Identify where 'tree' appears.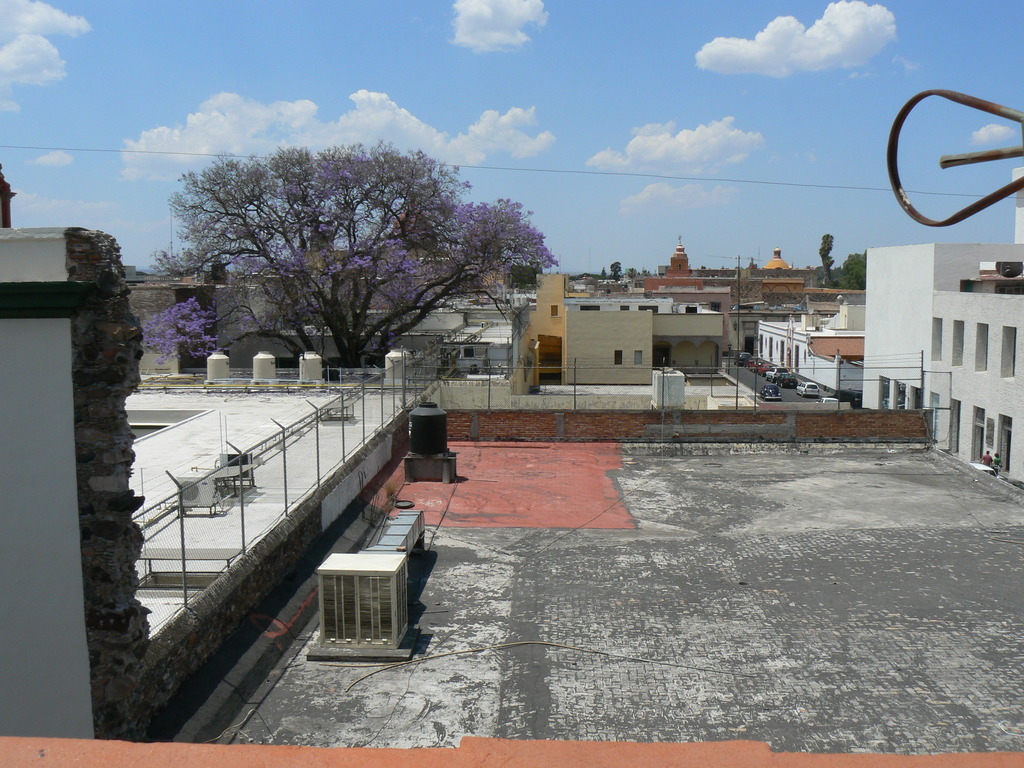
Appears at <region>149, 140, 538, 387</region>.
